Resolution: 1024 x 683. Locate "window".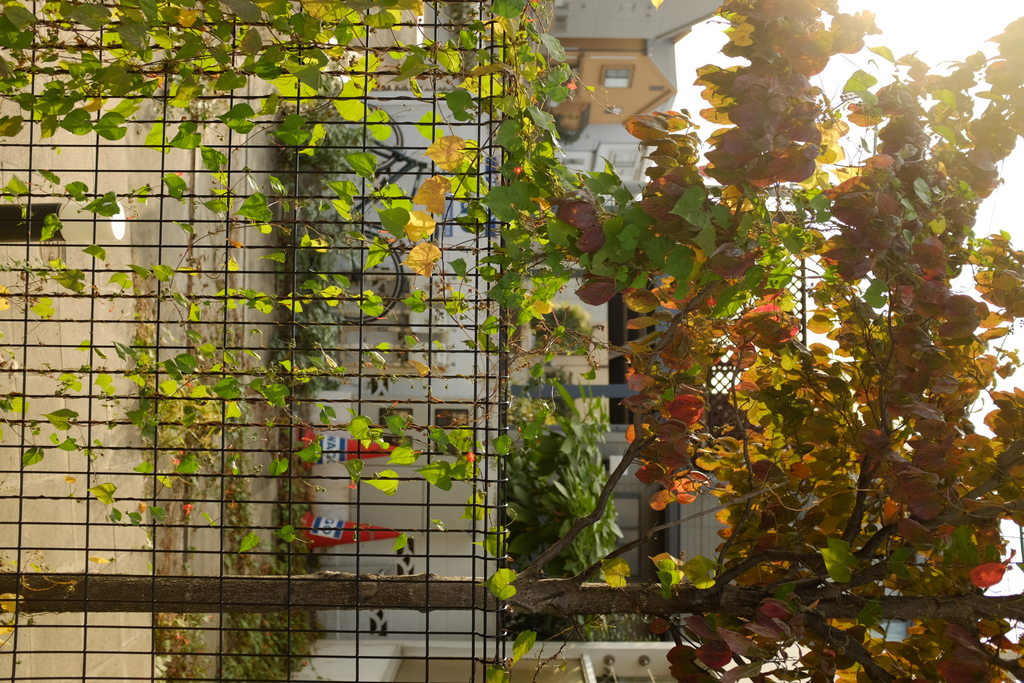
[561,152,590,172].
